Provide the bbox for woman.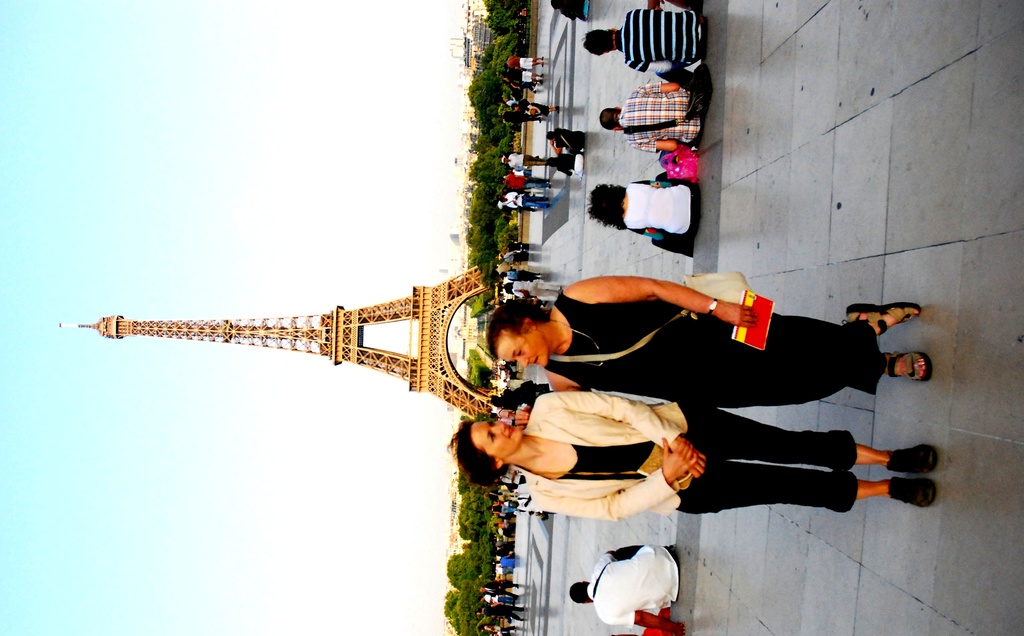
[500, 295, 550, 307].
